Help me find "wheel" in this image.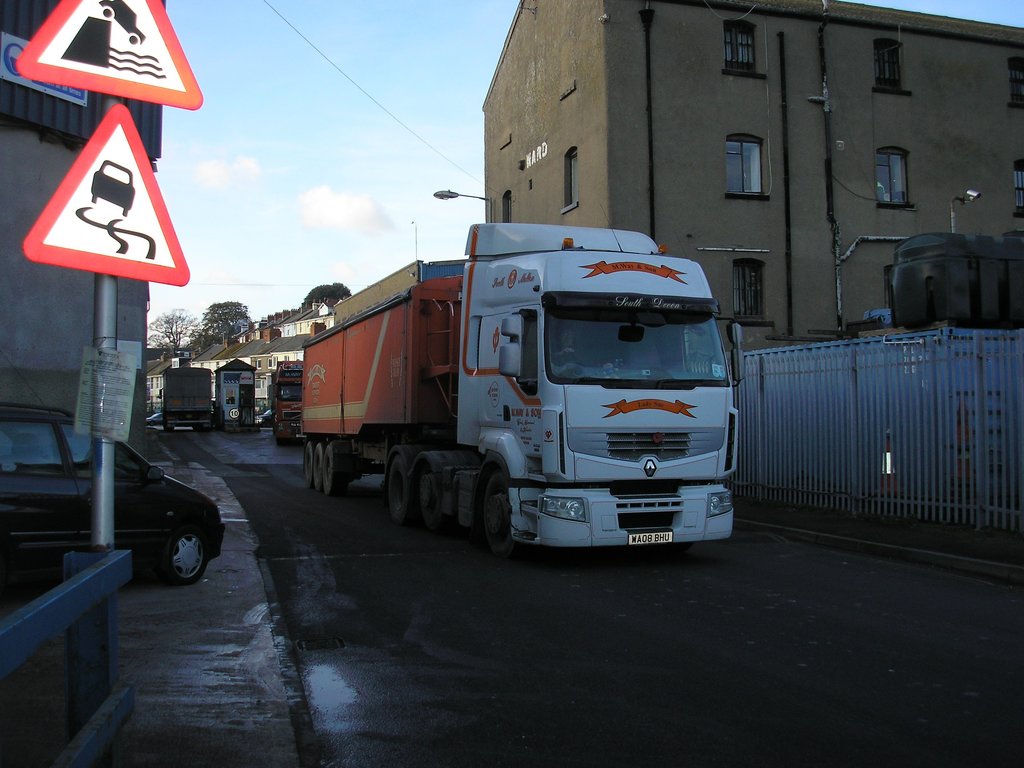
Found it: rect(165, 522, 206, 586).
